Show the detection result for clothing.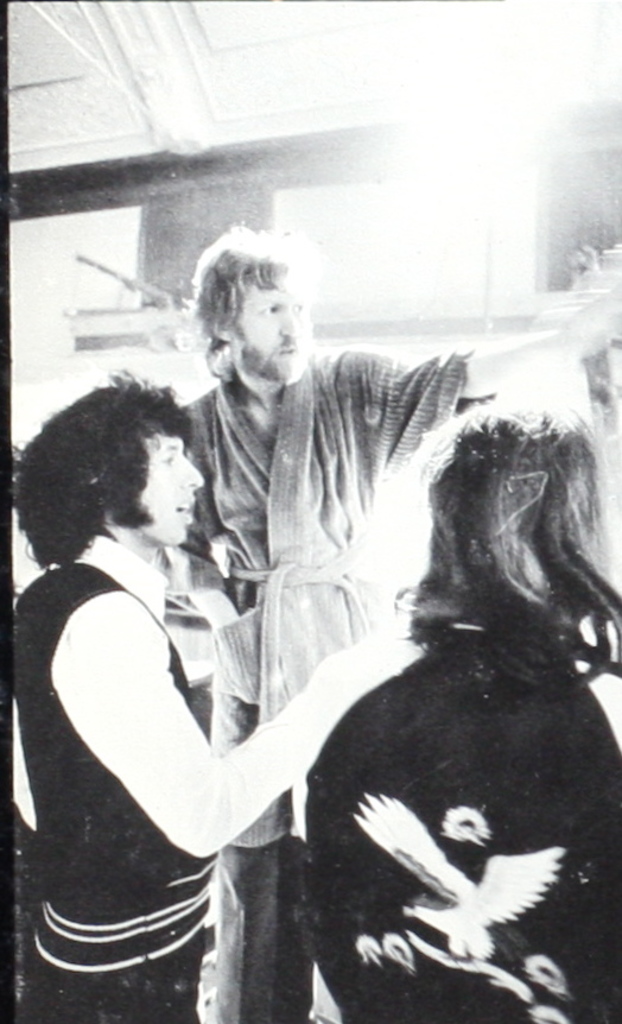
crop(310, 644, 621, 1017).
